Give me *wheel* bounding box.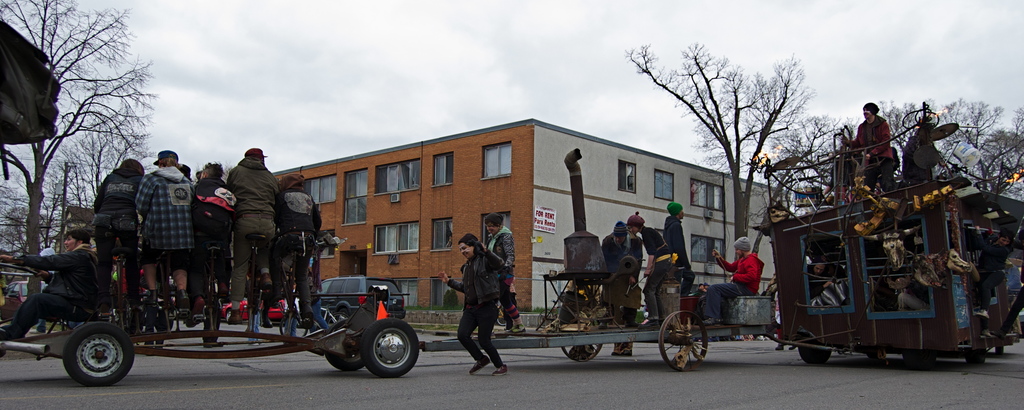
332 299 355 319.
